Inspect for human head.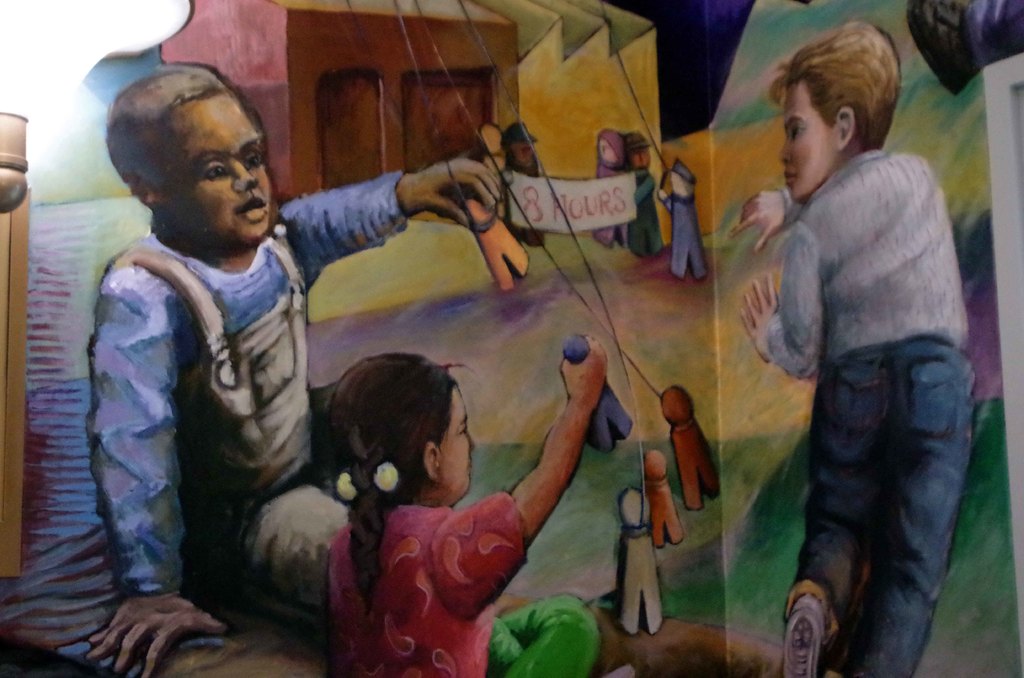
Inspection: bbox=(502, 118, 540, 169).
